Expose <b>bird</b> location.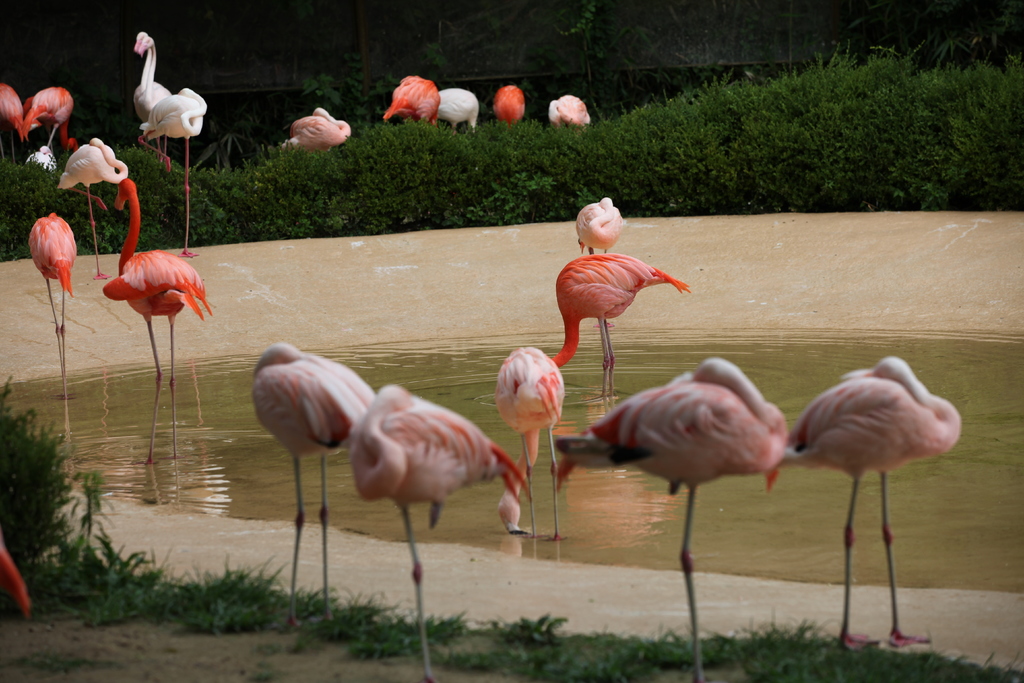
Exposed at bbox(787, 354, 959, 630).
